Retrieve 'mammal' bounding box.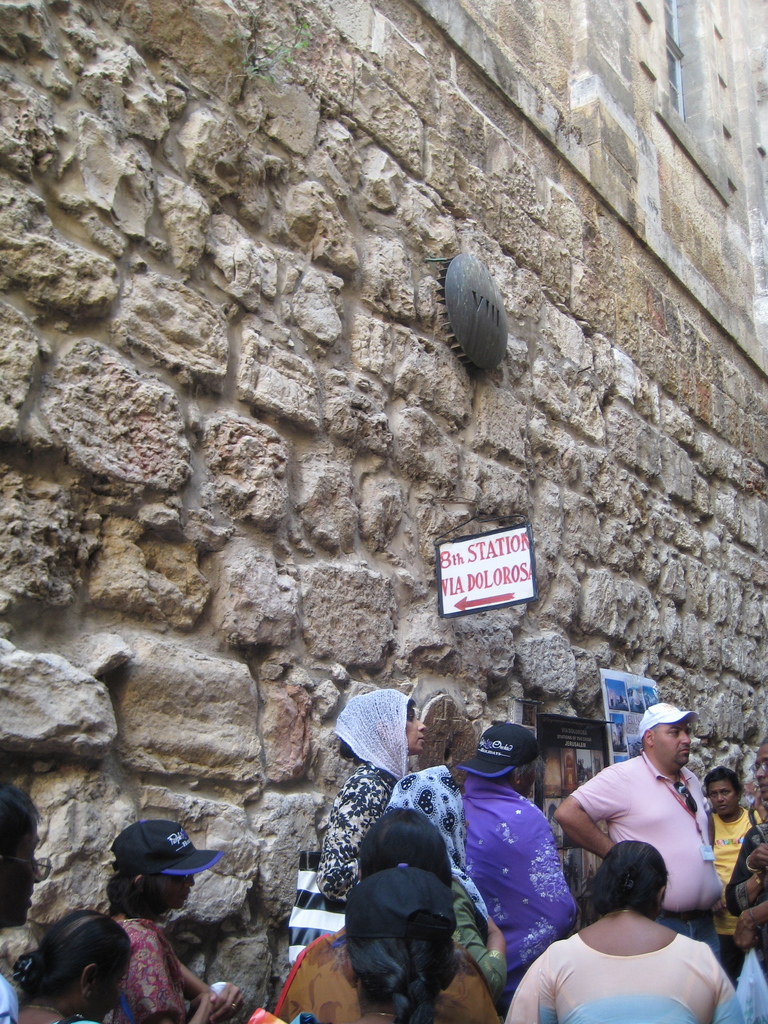
Bounding box: left=553, top=702, right=726, bottom=964.
